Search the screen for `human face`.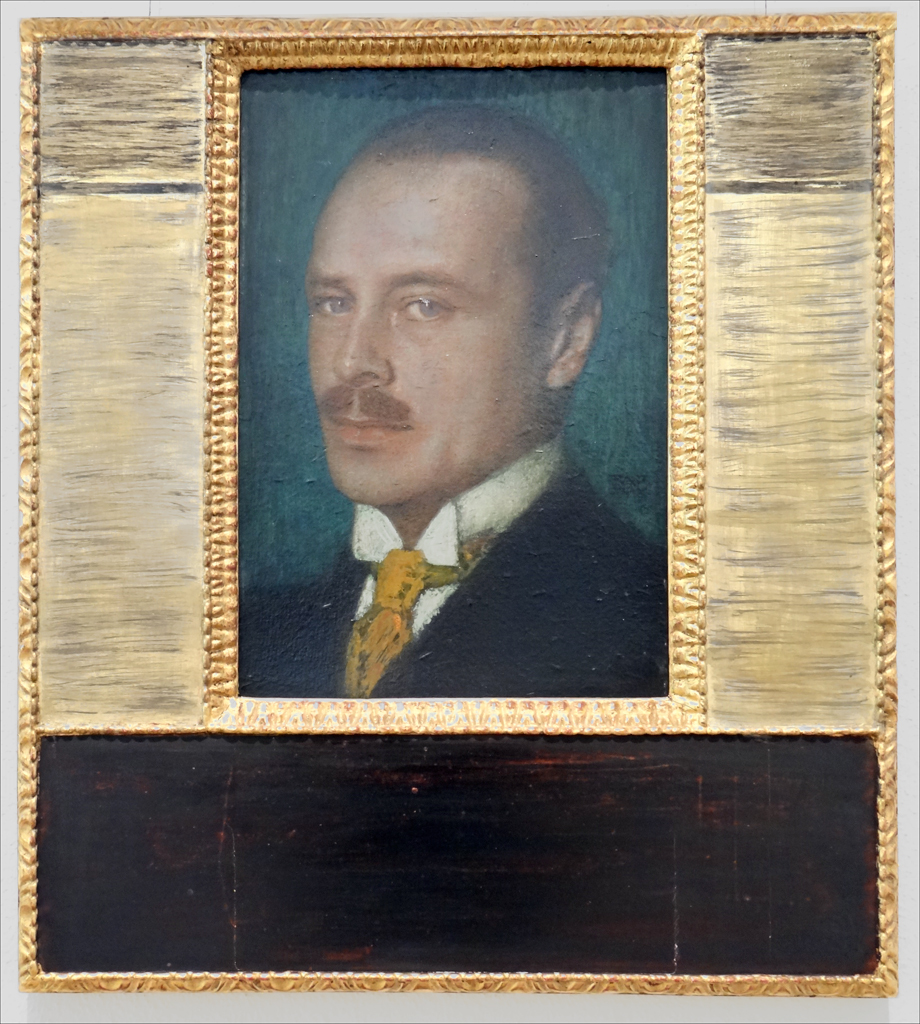
Found at box=[304, 160, 540, 506].
